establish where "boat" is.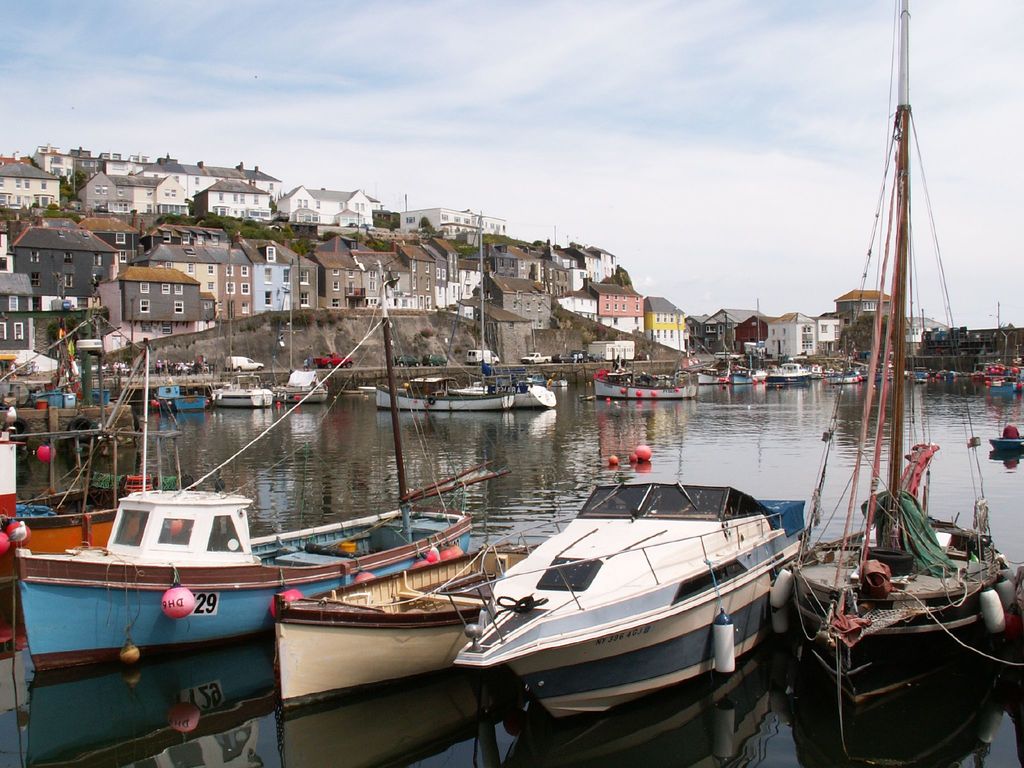
Established at (727,364,774,393).
